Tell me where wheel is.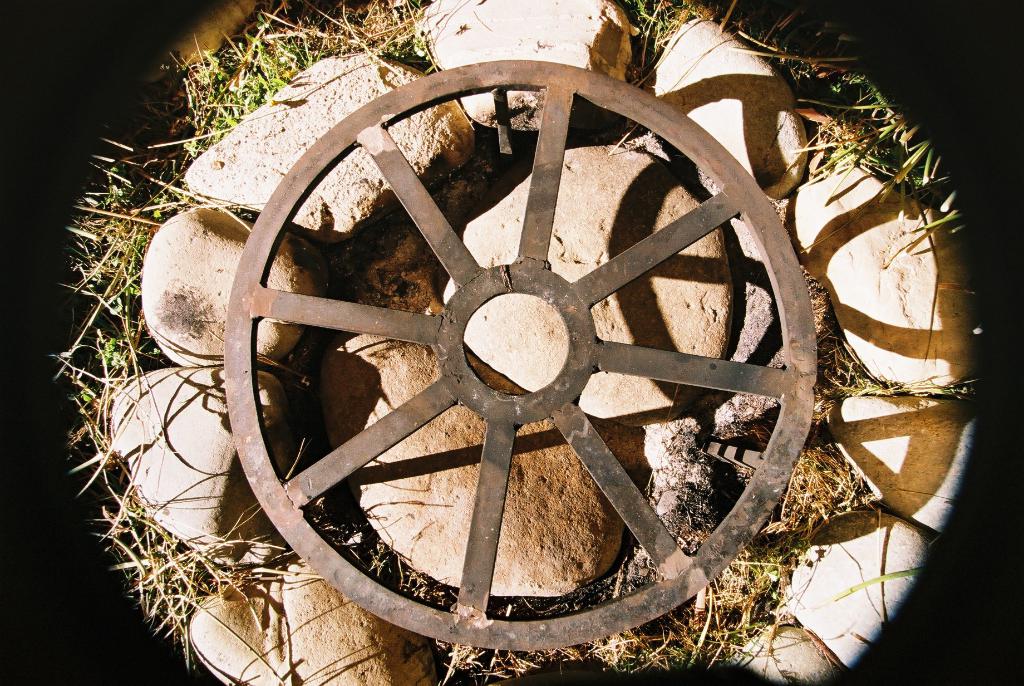
wheel is at x1=178 y1=52 x2=916 y2=637.
